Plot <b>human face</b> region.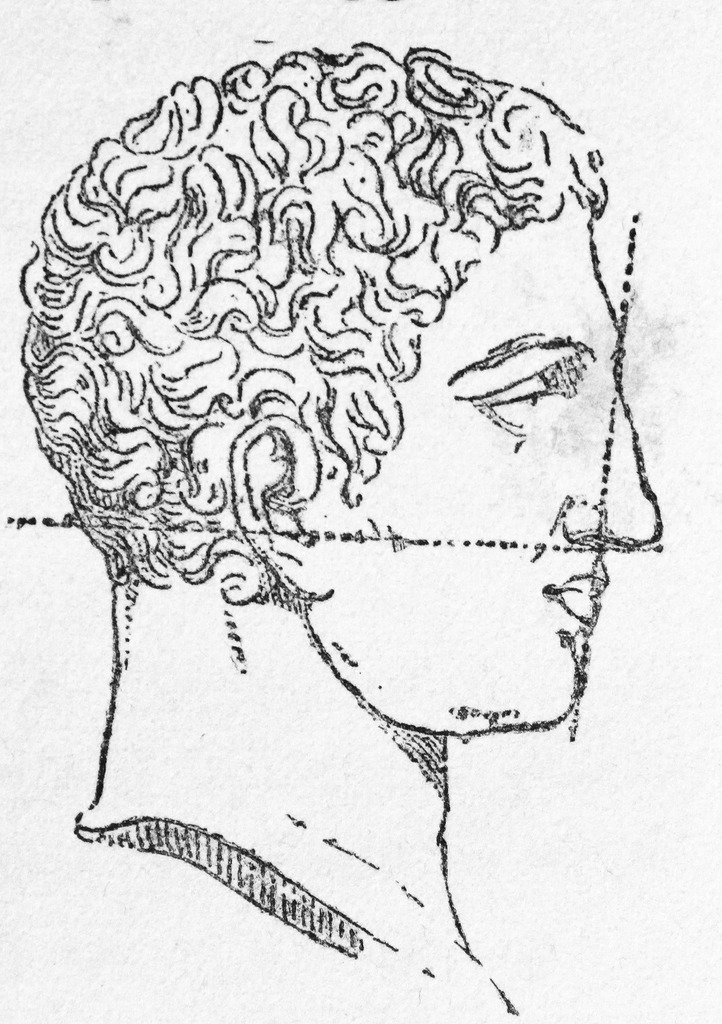
Plotted at 323:187:660:727.
